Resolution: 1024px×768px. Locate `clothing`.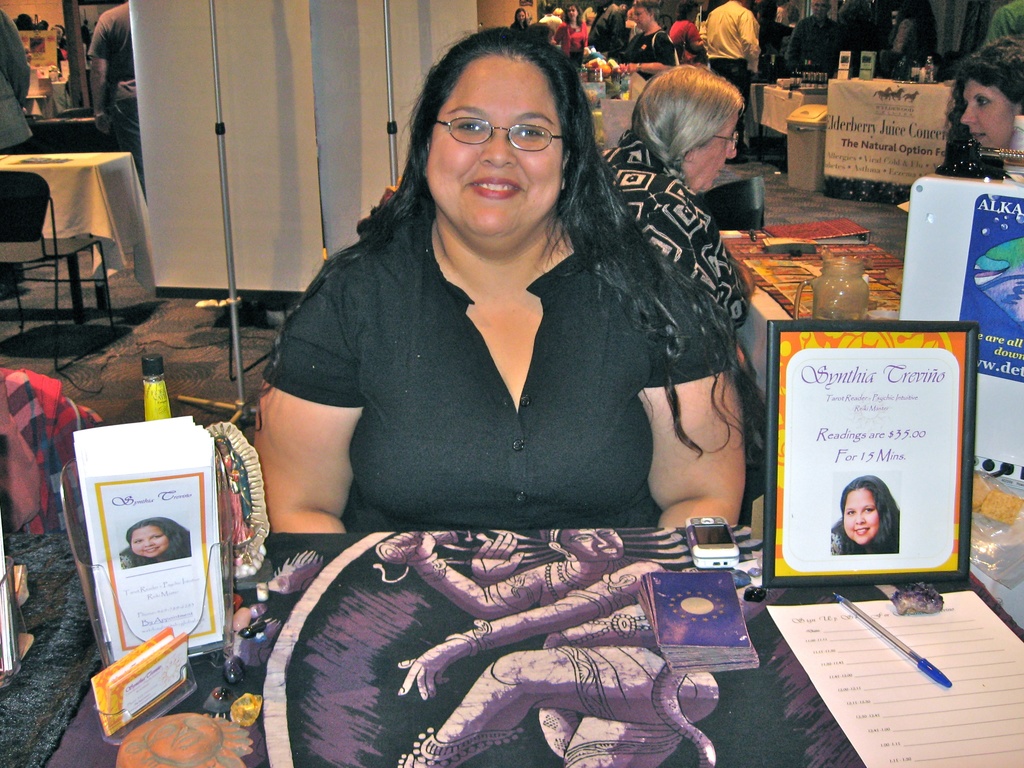
[x1=0, y1=12, x2=42, y2=262].
